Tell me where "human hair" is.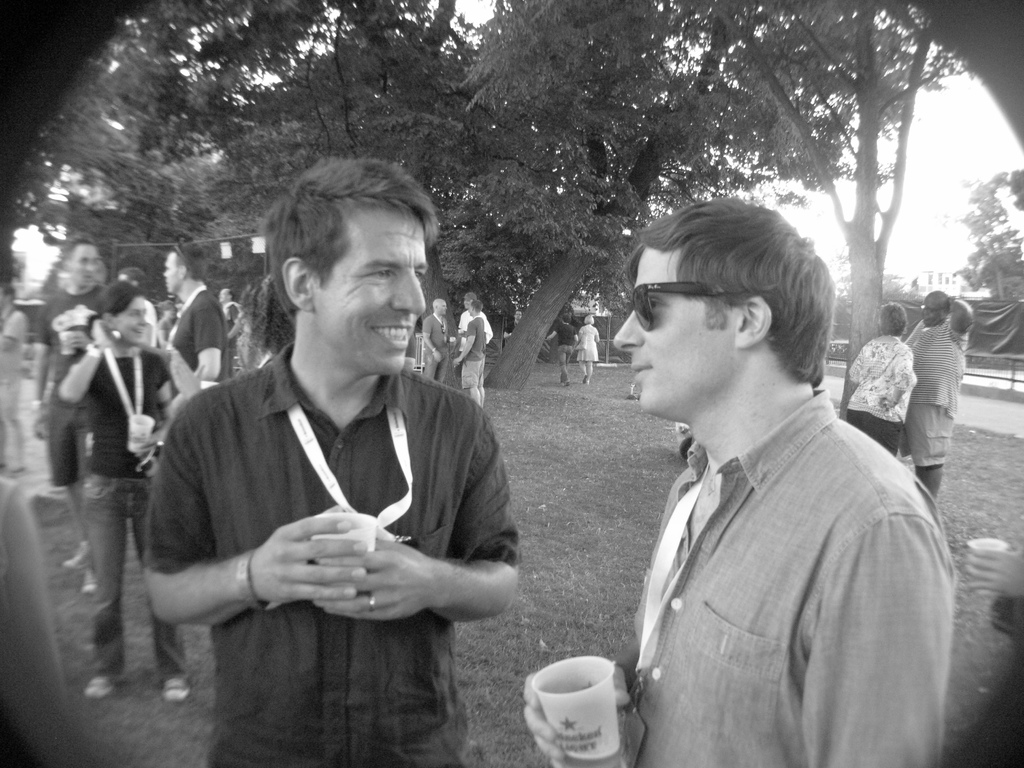
"human hair" is at region(67, 241, 99, 255).
